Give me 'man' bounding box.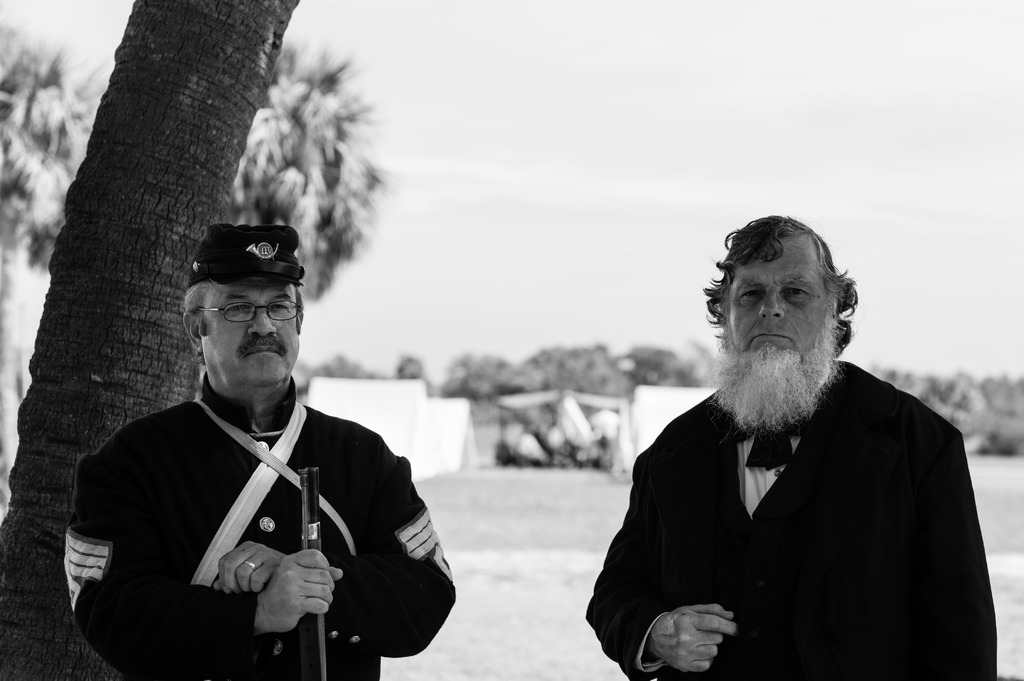
box(586, 214, 1009, 680).
